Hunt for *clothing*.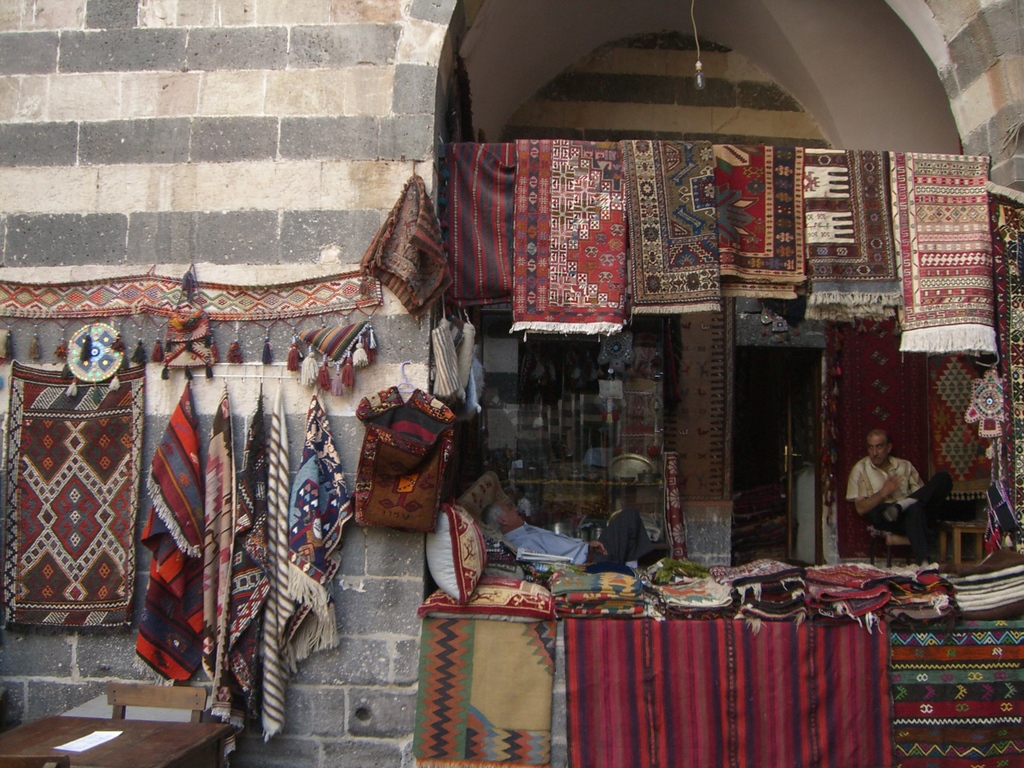
Hunted down at x1=504, y1=134, x2=624, y2=342.
